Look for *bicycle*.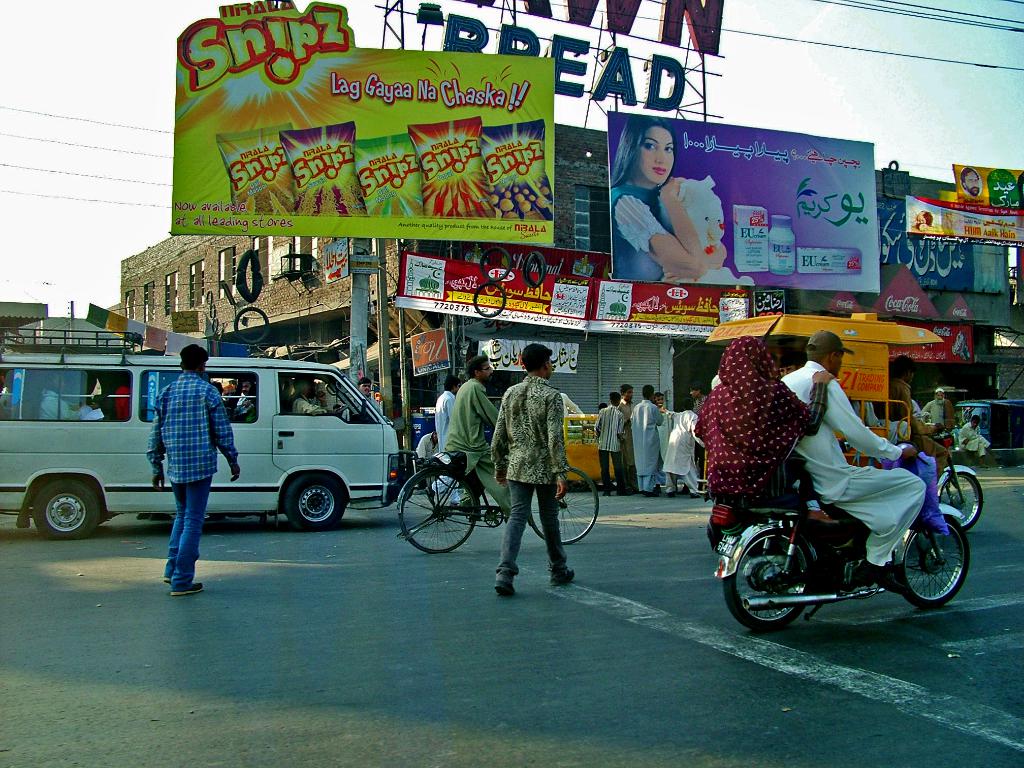
Found: x1=395 y1=444 x2=601 y2=555.
